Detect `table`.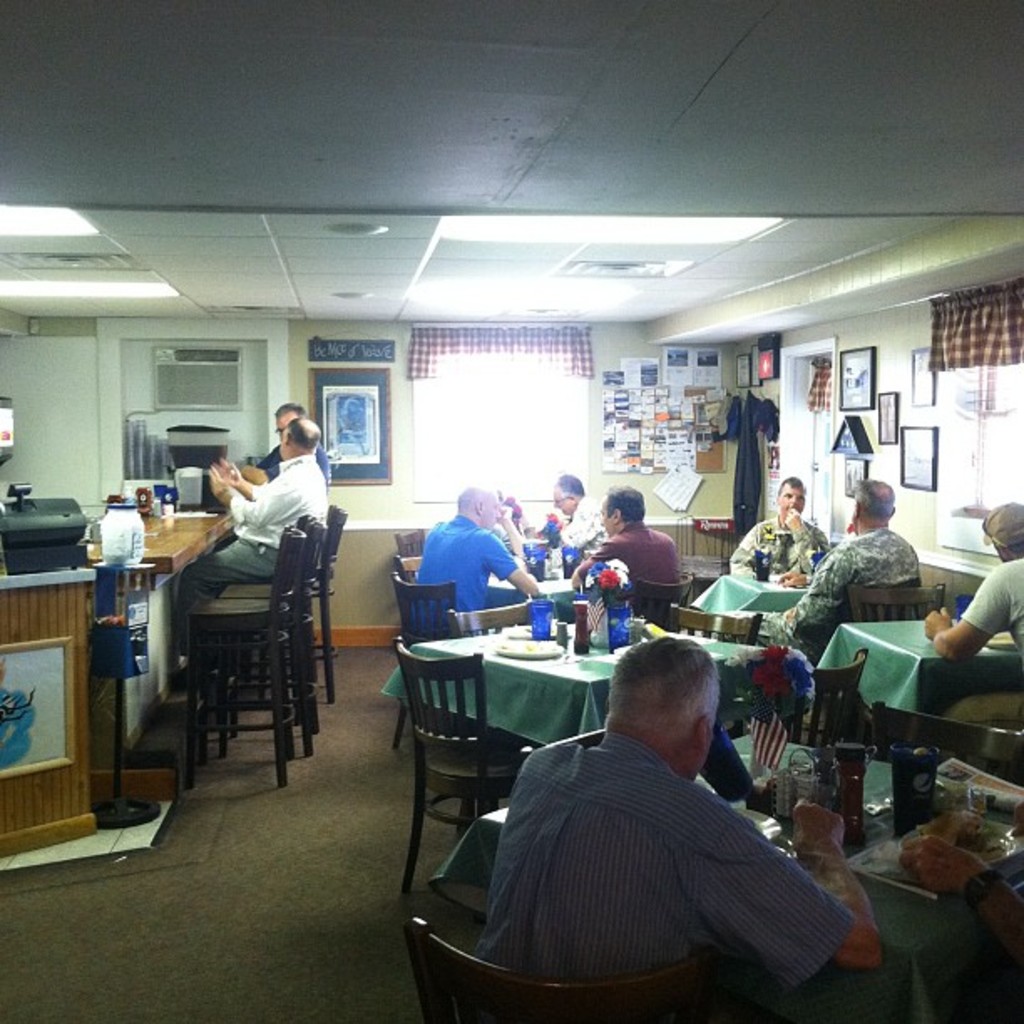
Detected at (701,577,812,622).
